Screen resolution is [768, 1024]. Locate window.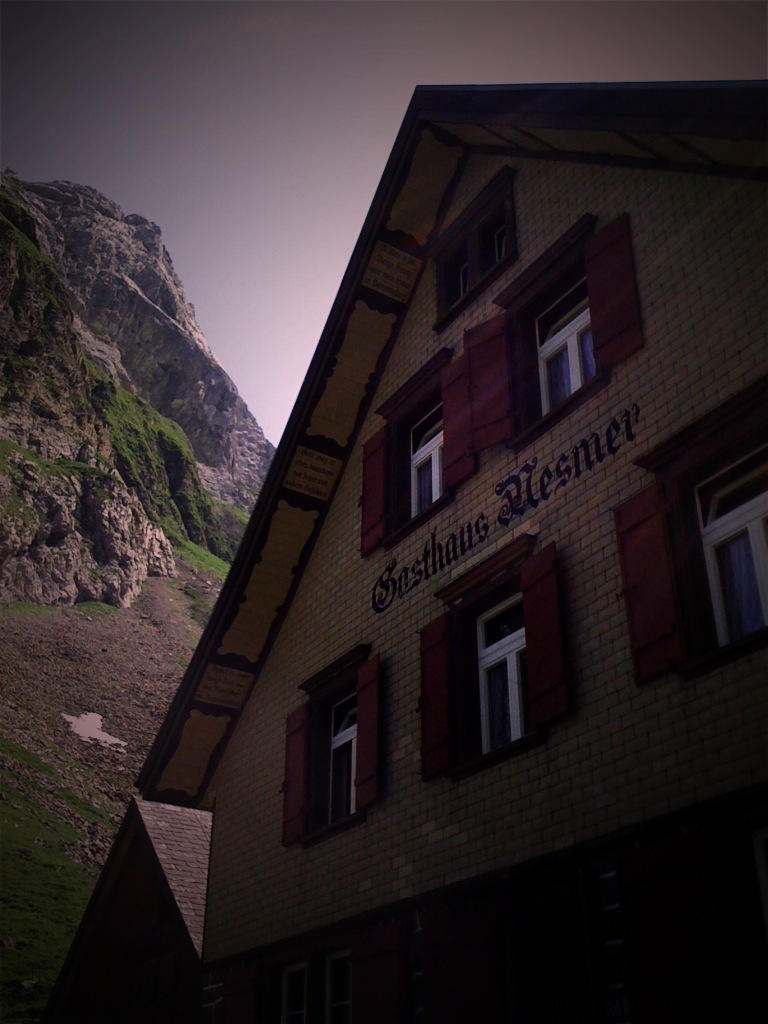
<bbox>436, 185, 518, 330</bbox>.
